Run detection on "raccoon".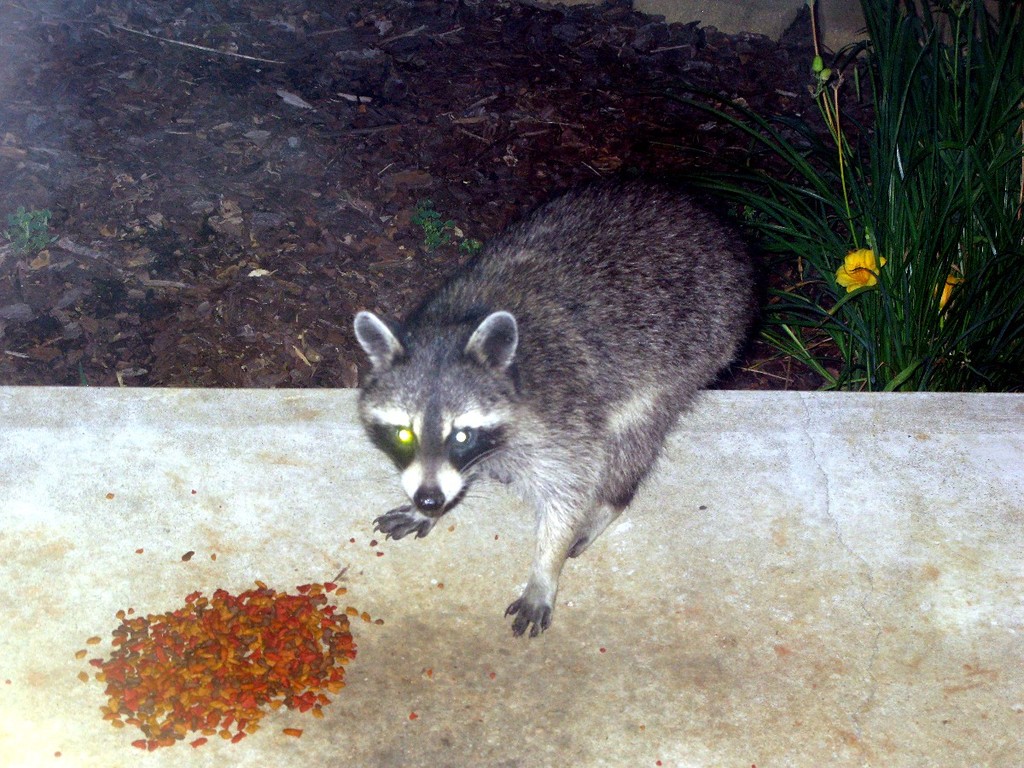
Result: 352,177,755,638.
